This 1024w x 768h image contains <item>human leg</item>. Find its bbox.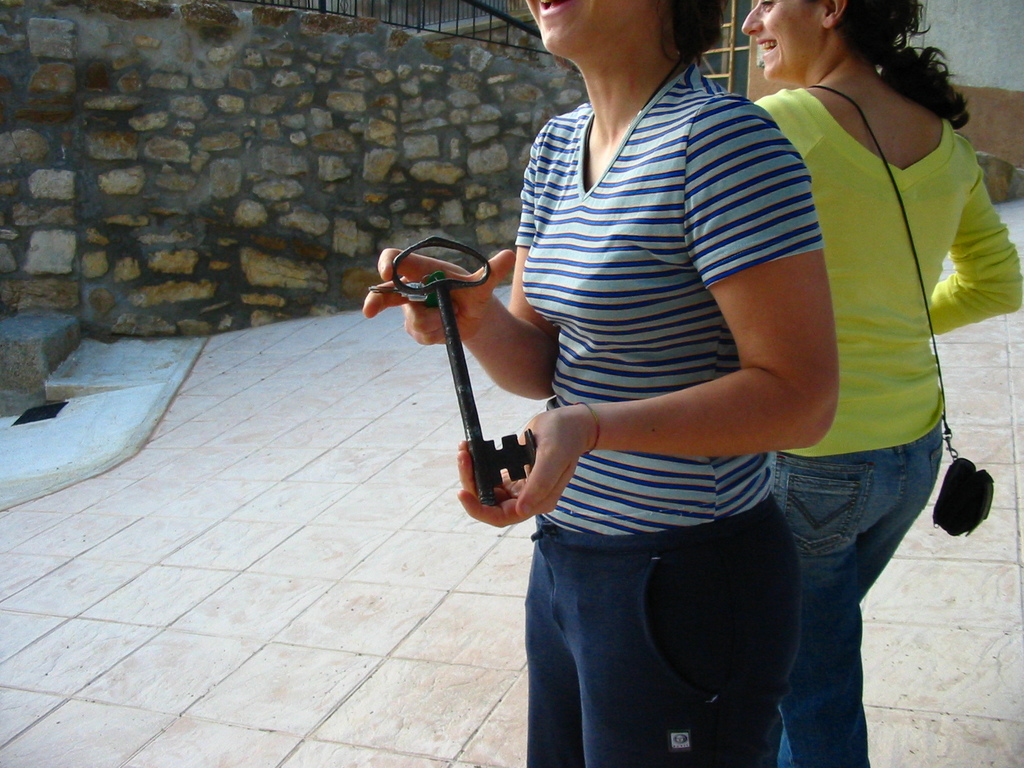
region(772, 447, 909, 765).
